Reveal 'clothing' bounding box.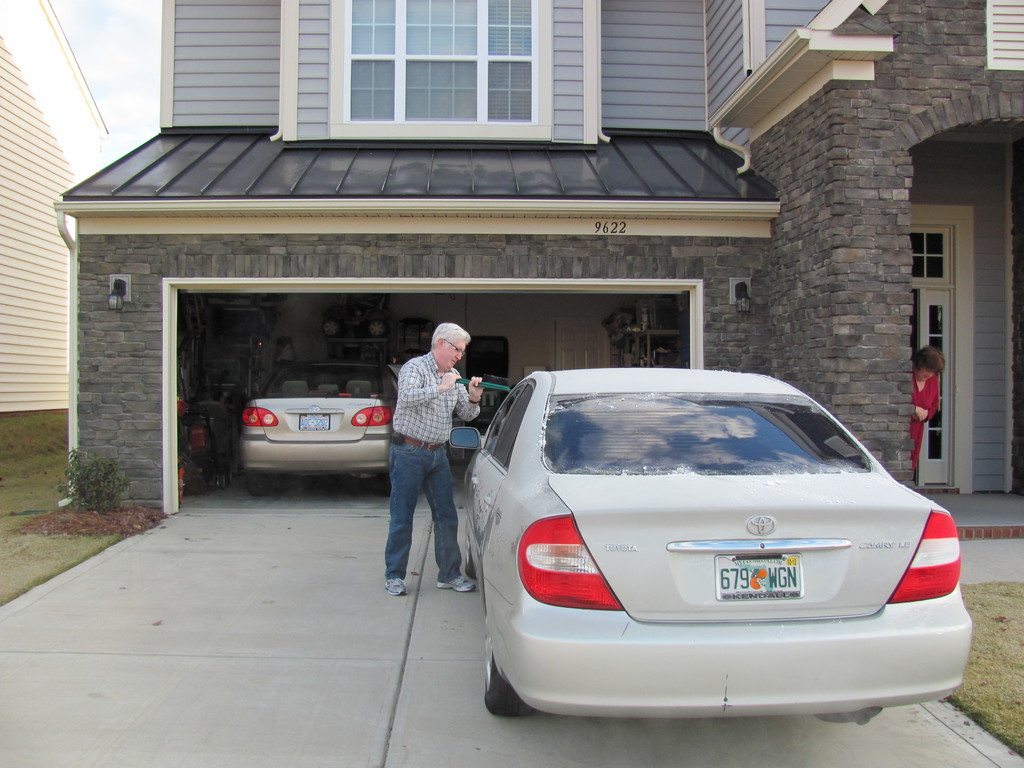
Revealed: box=[910, 362, 938, 471].
